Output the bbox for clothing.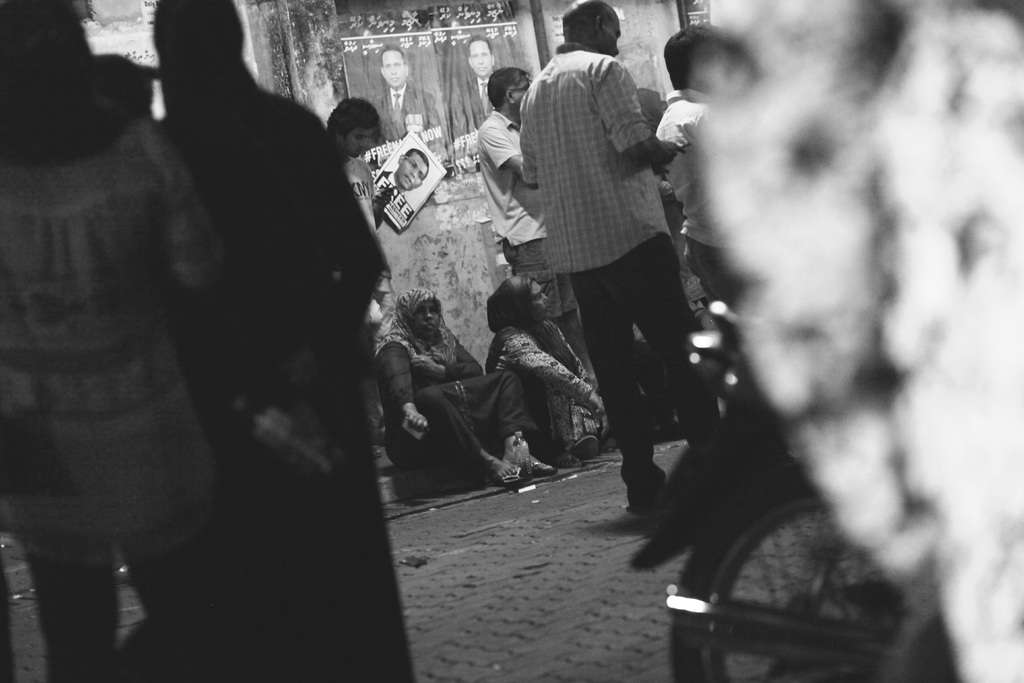
bbox(506, 21, 723, 449).
